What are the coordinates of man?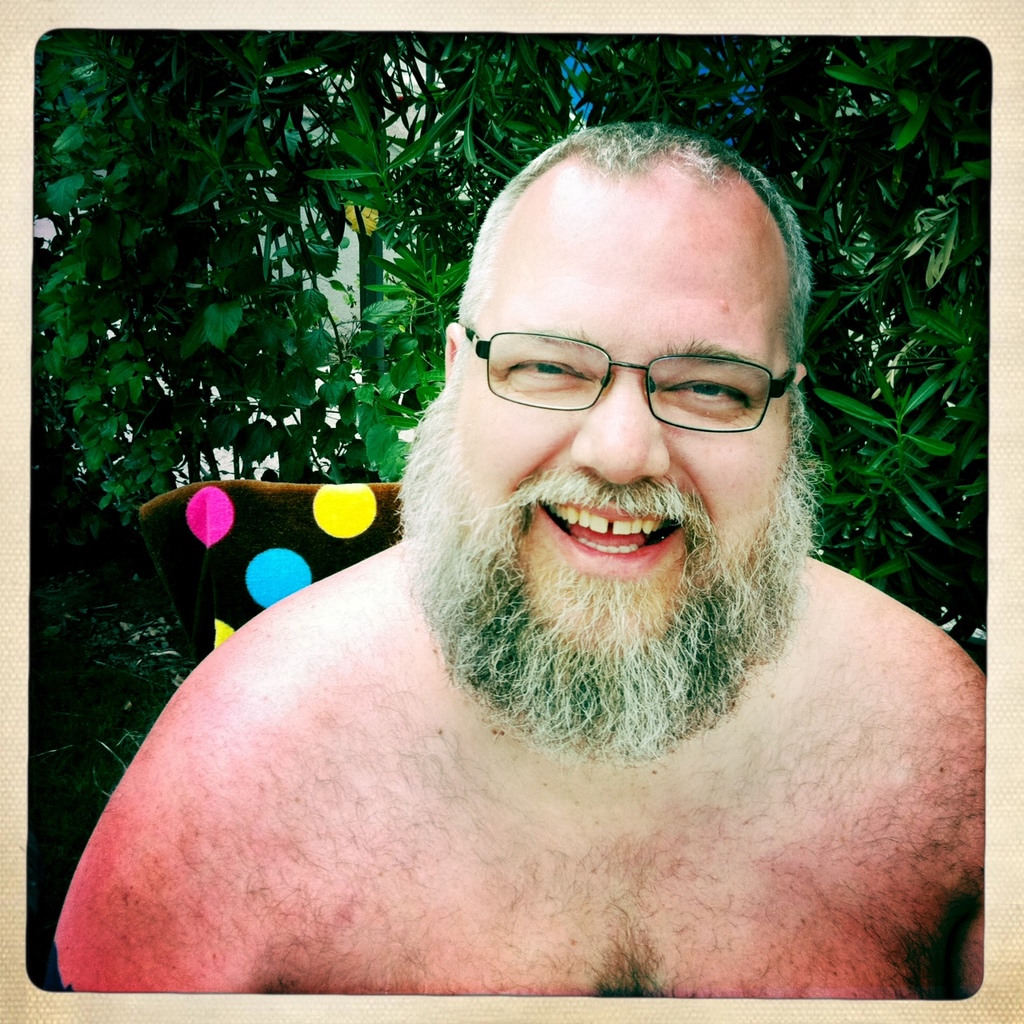
bbox=(49, 78, 1007, 988).
